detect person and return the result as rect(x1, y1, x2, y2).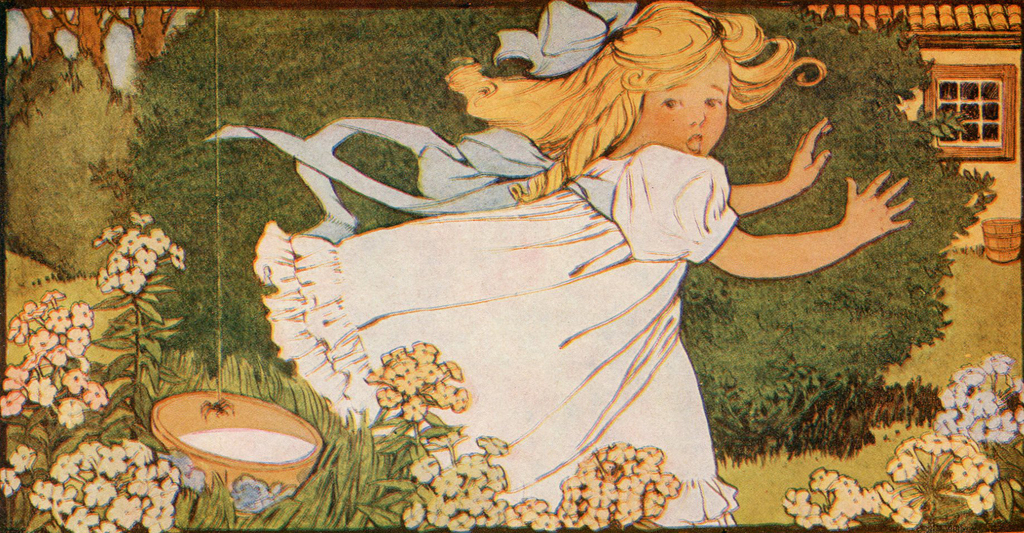
rect(260, 0, 922, 532).
